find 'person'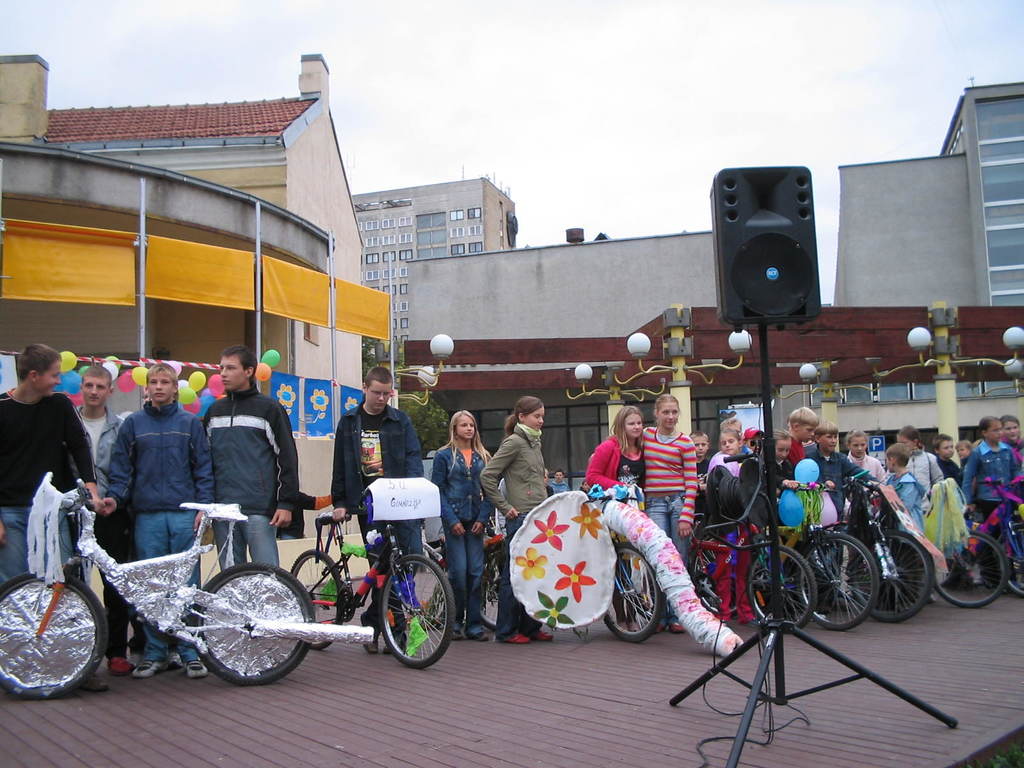
locate(425, 410, 491, 636)
